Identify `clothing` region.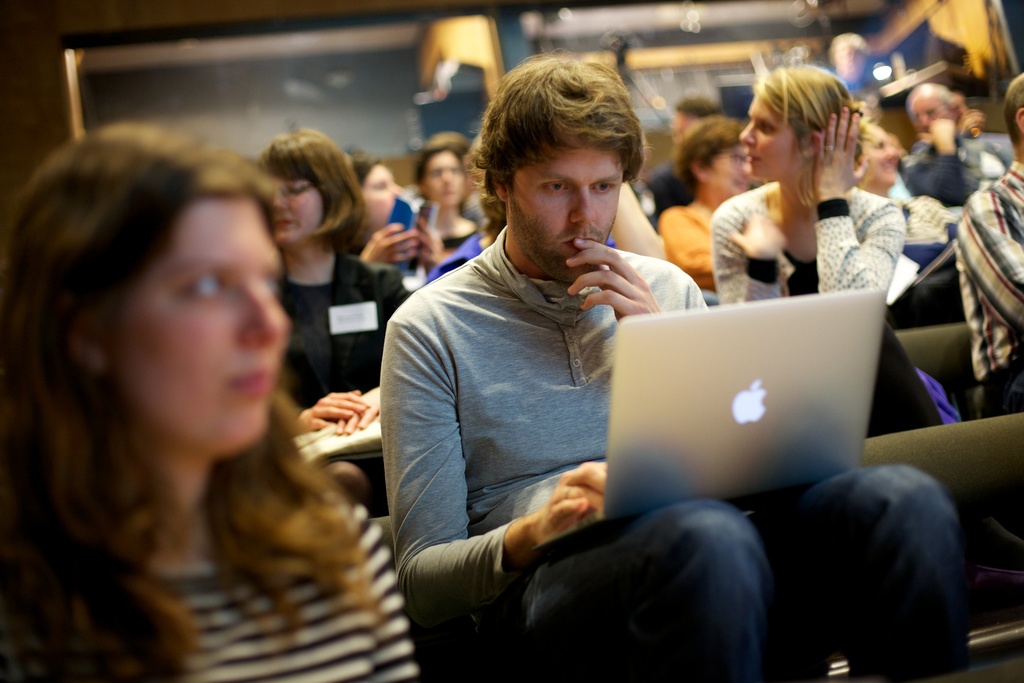
Region: [left=719, top=174, right=977, bottom=429].
